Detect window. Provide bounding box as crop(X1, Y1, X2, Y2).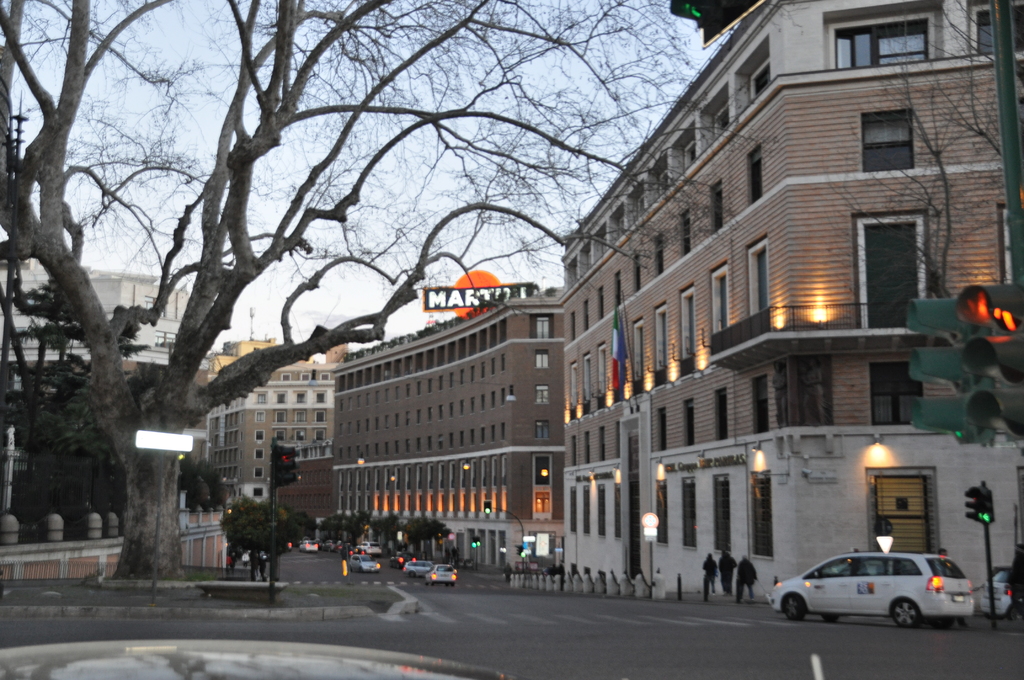
crop(481, 364, 488, 380).
